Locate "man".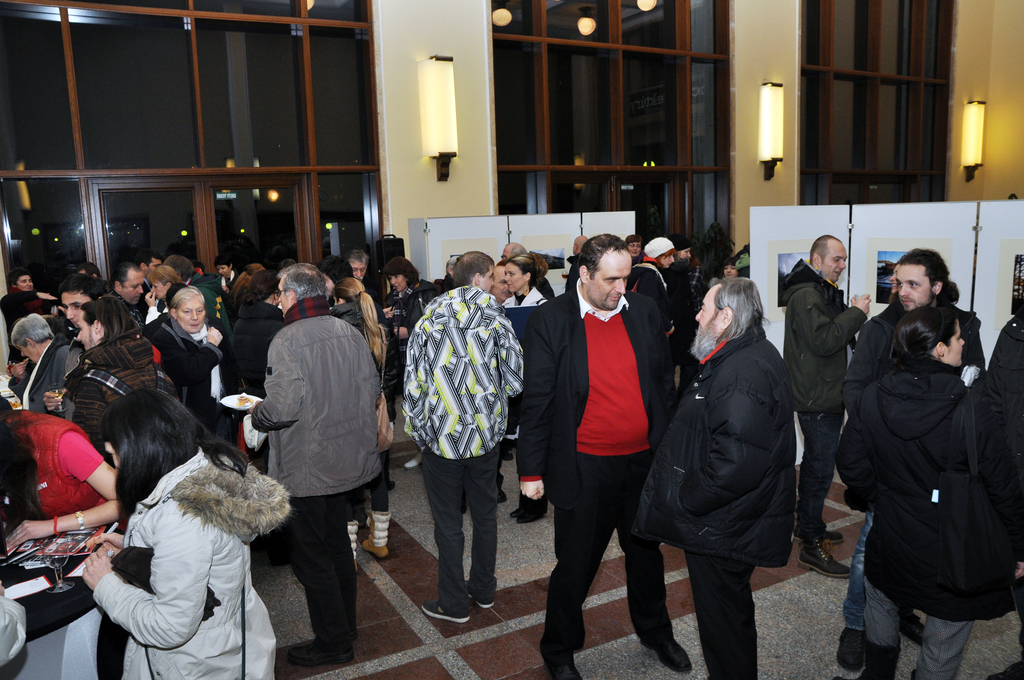
Bounding box: (536, 215, 685, 660).
